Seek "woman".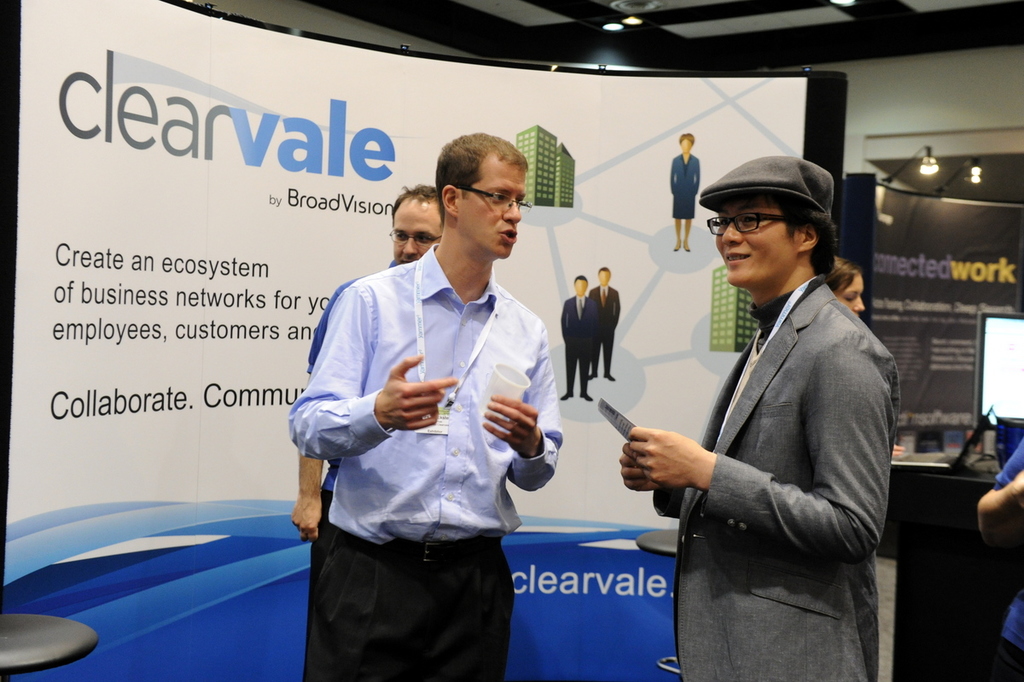
<bbox>668, 134, 701, 253</bbox>.
